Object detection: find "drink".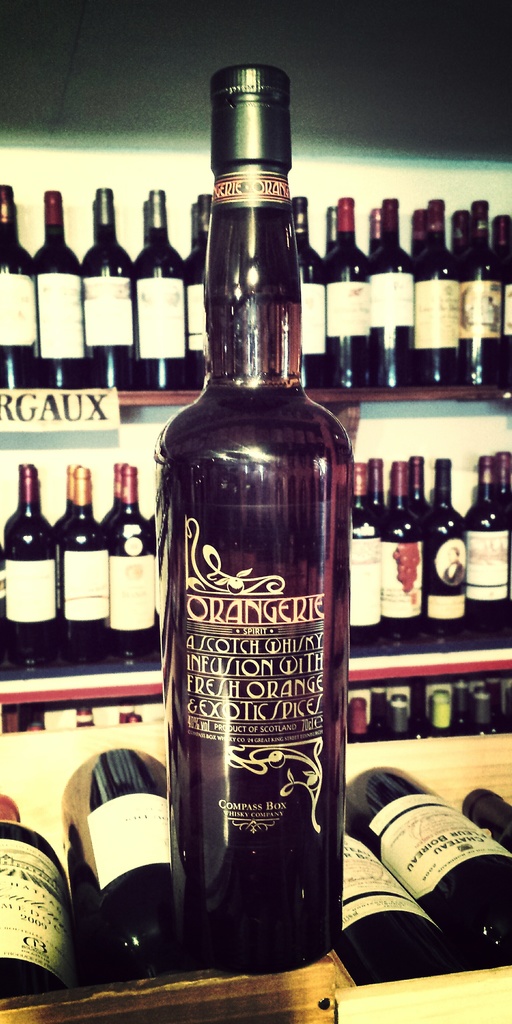
bbox=[173, 775, 337, 961].
